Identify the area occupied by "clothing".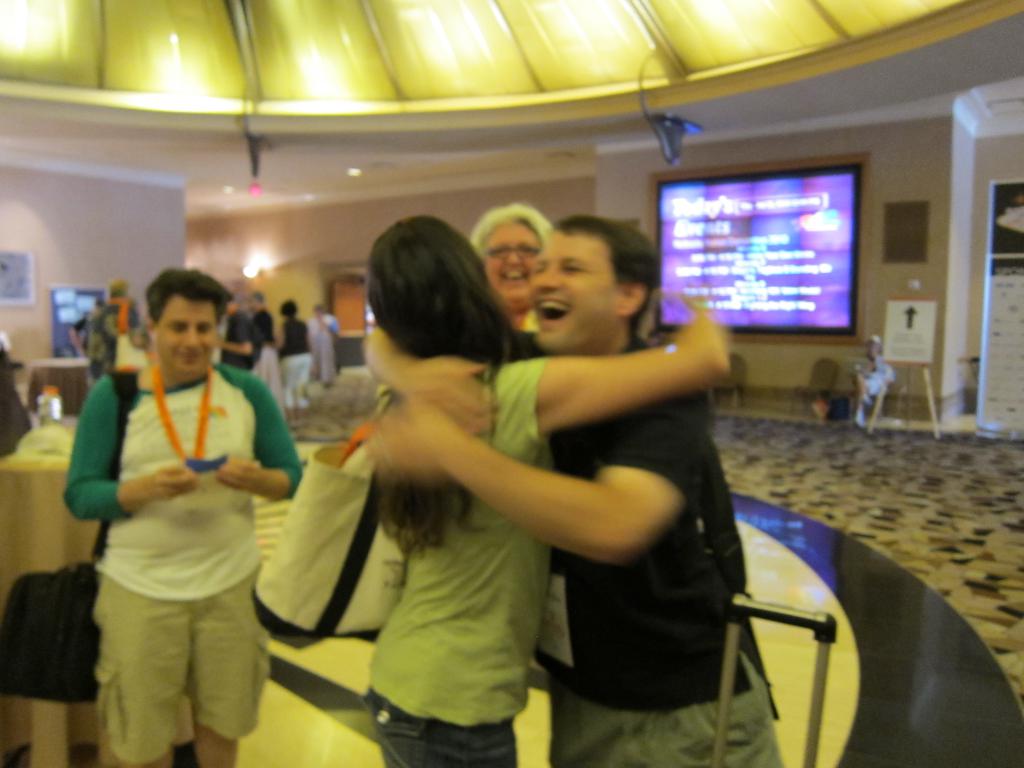
Area: Rect(494, 321, 789, 767).
